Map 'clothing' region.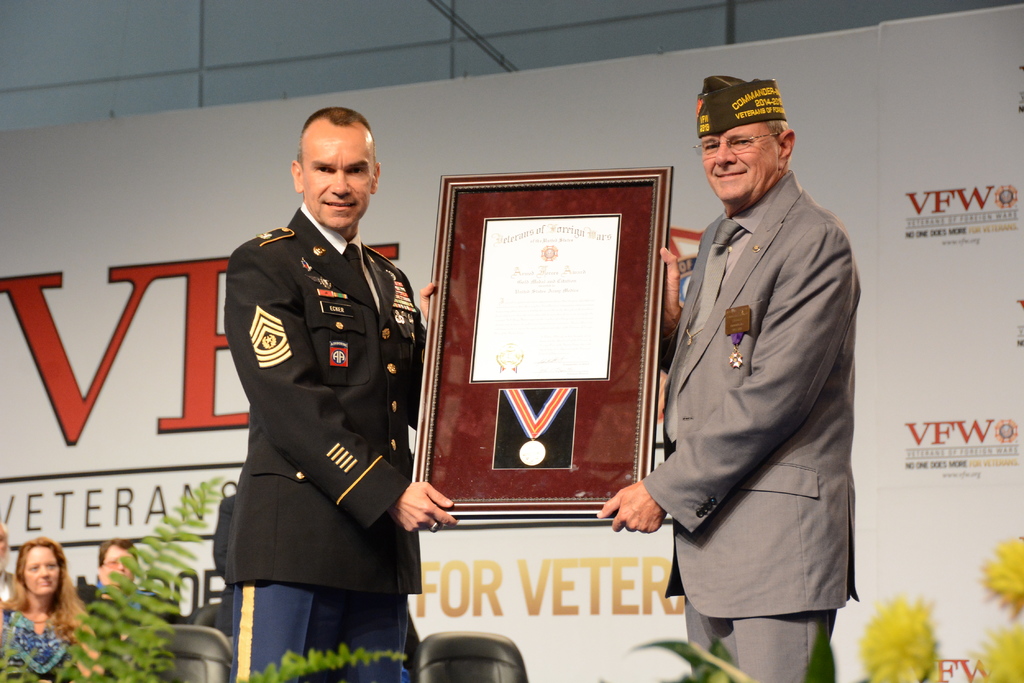
Mapped to (x1=0, y1=568, x2=20, y2=607).
